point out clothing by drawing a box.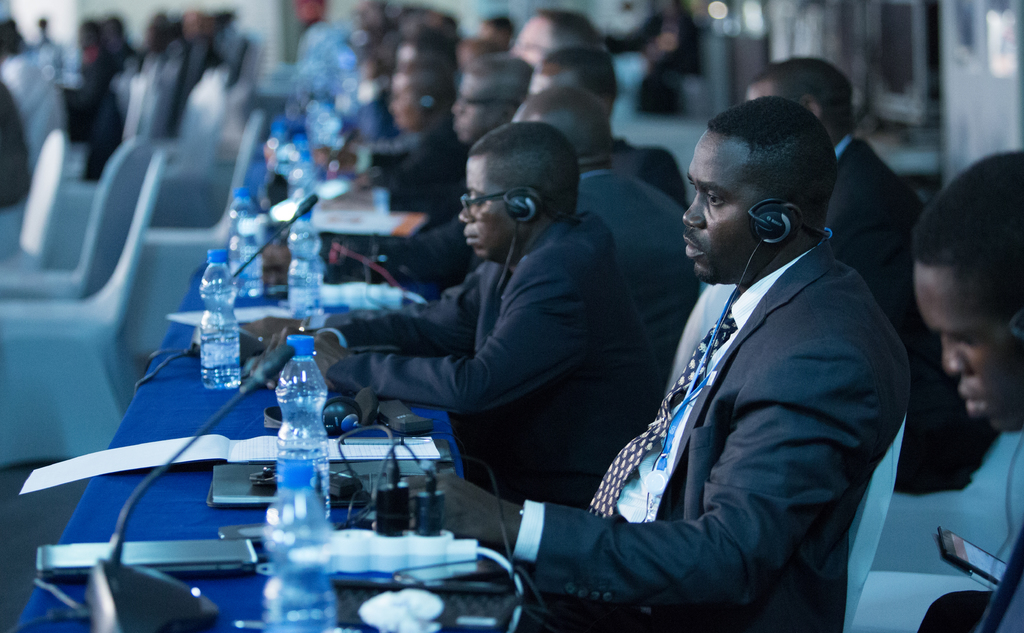
BBox(411, 129, 862, 613).
